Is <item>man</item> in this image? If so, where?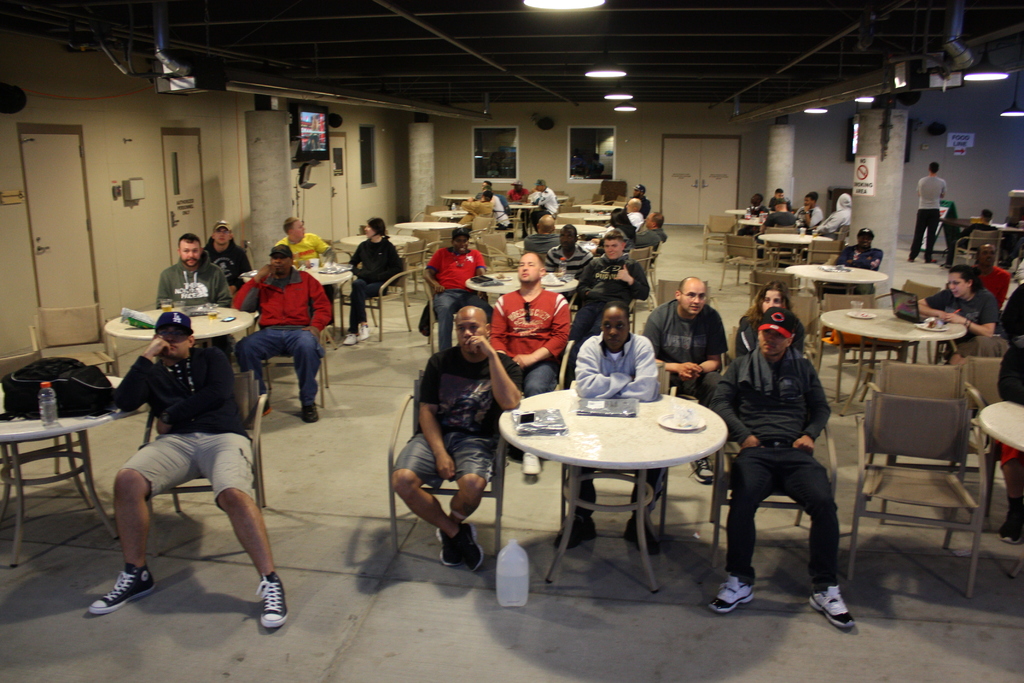
Yes, at box(278, 215, 332, 318).
